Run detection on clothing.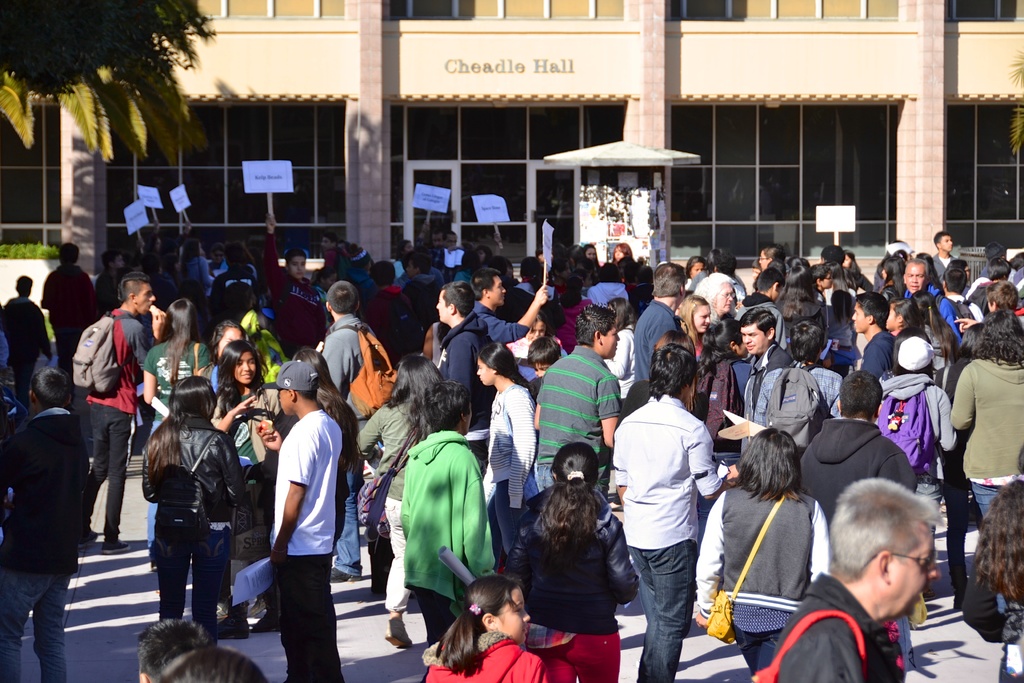
Result: left=609, top=388, right=723, bottom=682.
